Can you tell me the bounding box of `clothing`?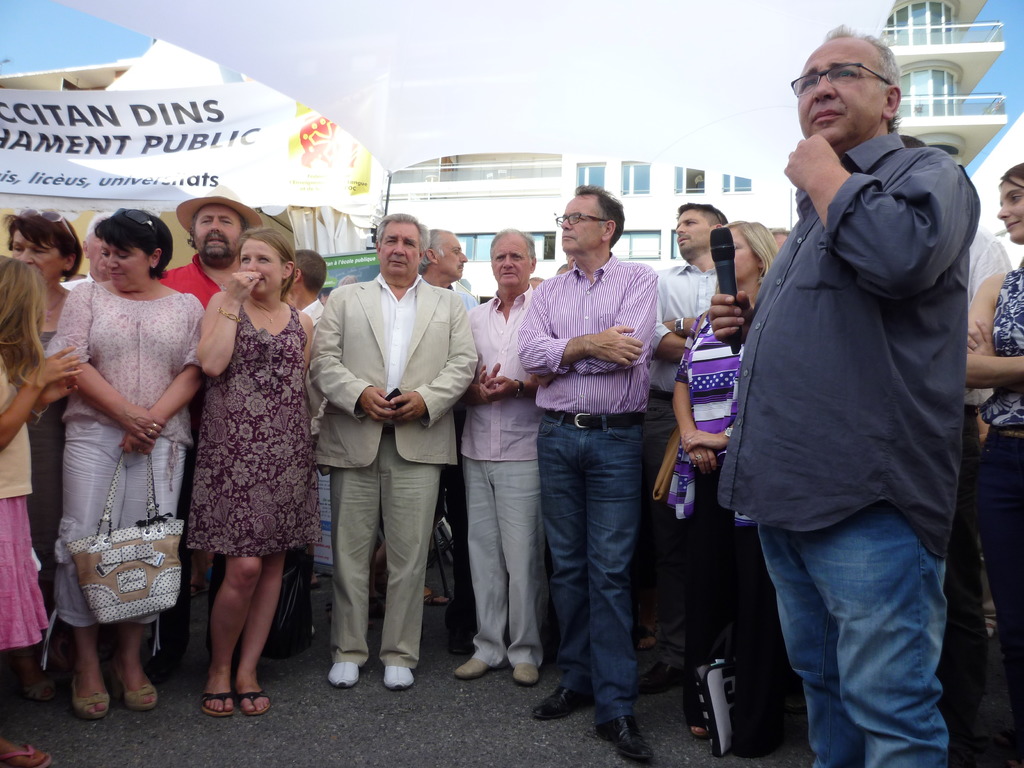
bbox(662, 298, 806, 745).
